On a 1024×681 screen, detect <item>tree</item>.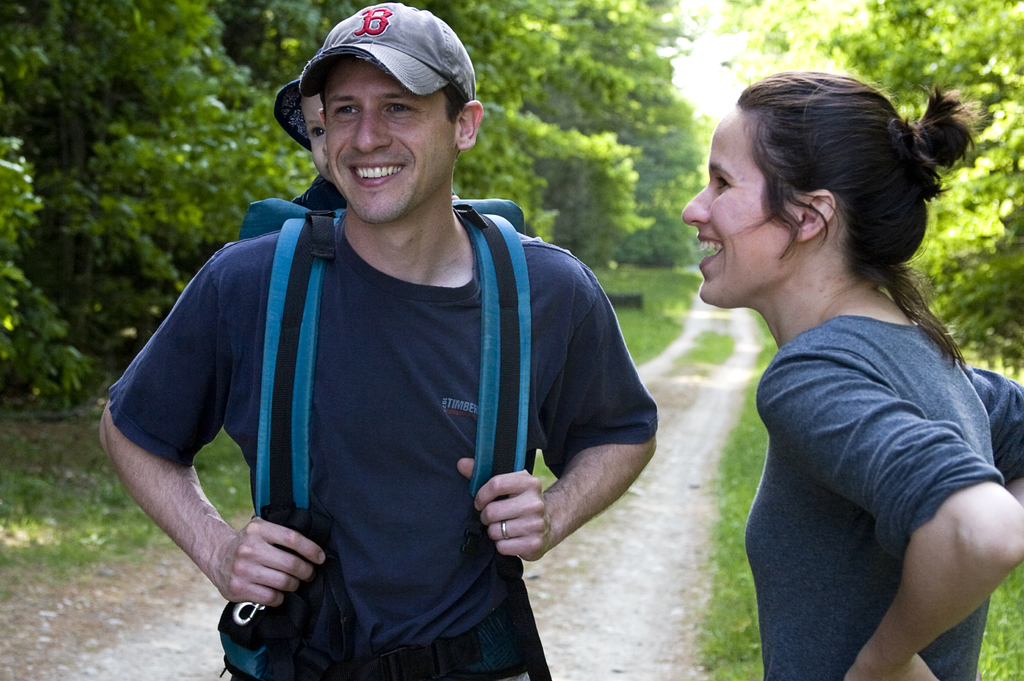
pyautogui.locateOnScreen(259, 0, 712, 276).
